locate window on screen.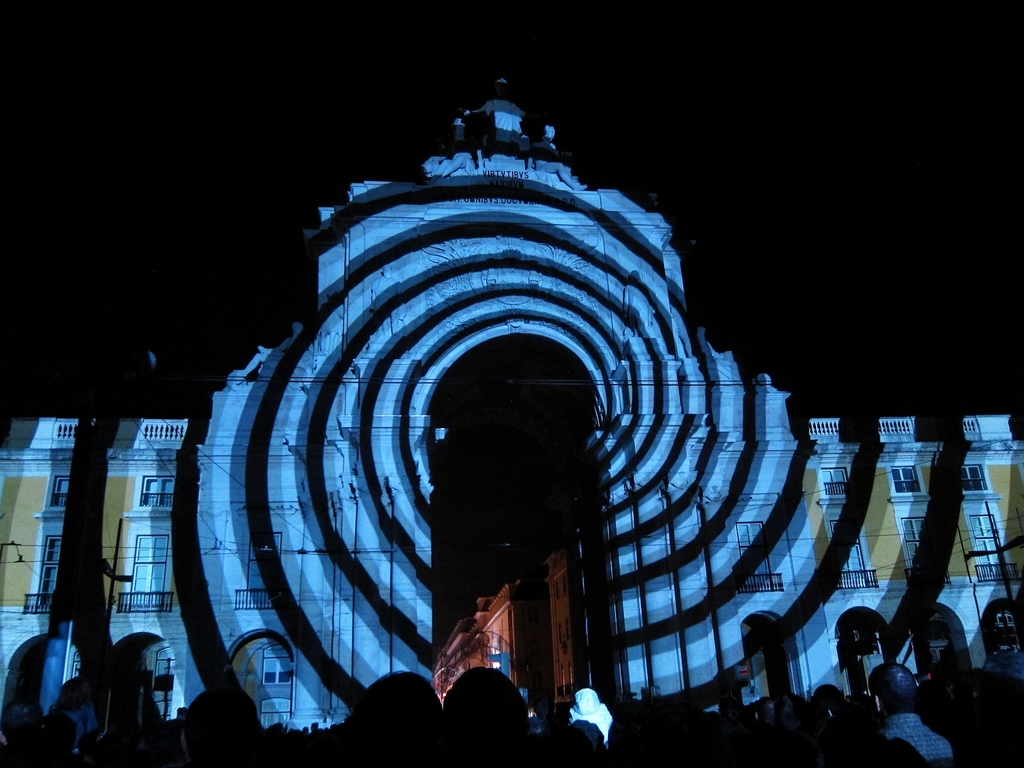
On screen at [left=970, top=511, right=1009, bottom=580].
